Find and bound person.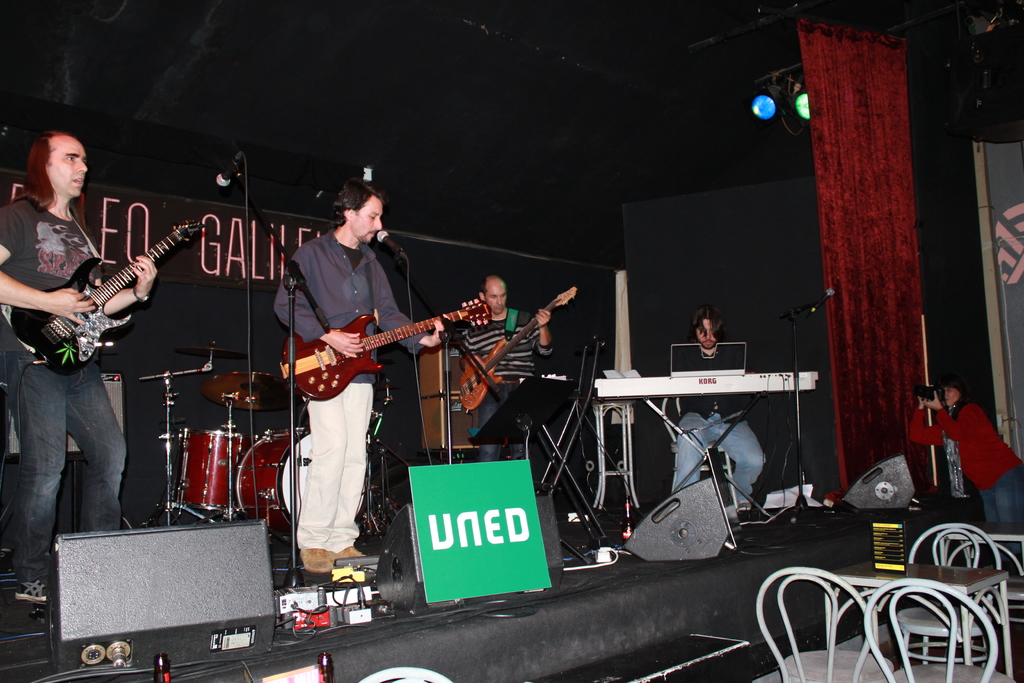
Bound: [left=671, top=306, right=774, bottom=519].
